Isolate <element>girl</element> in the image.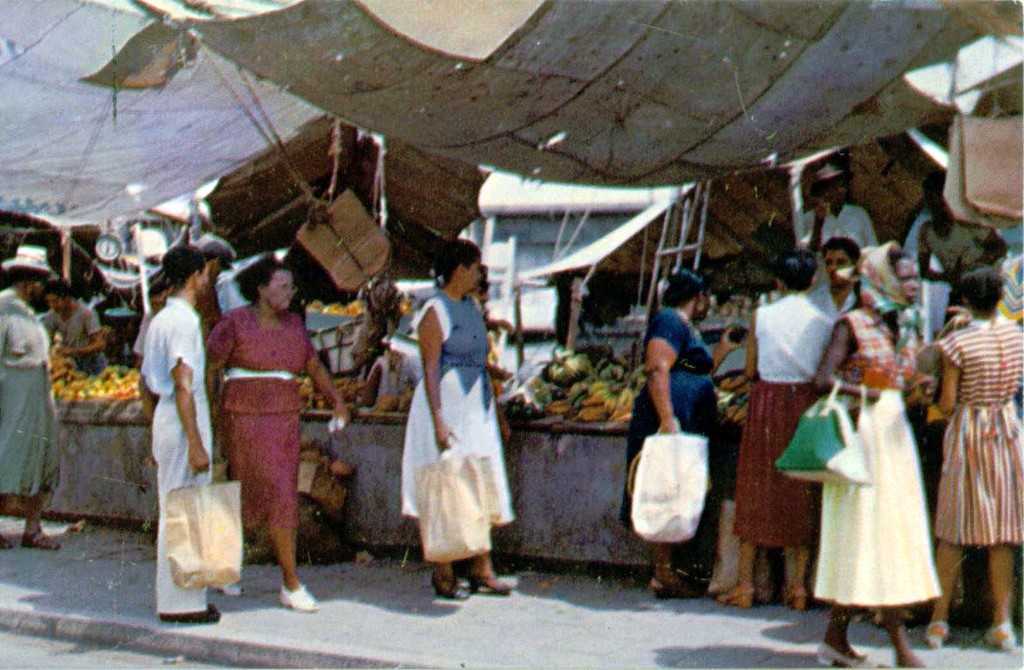
Isolated region: <bbox>401, 238, 495, 592</bbox>.
